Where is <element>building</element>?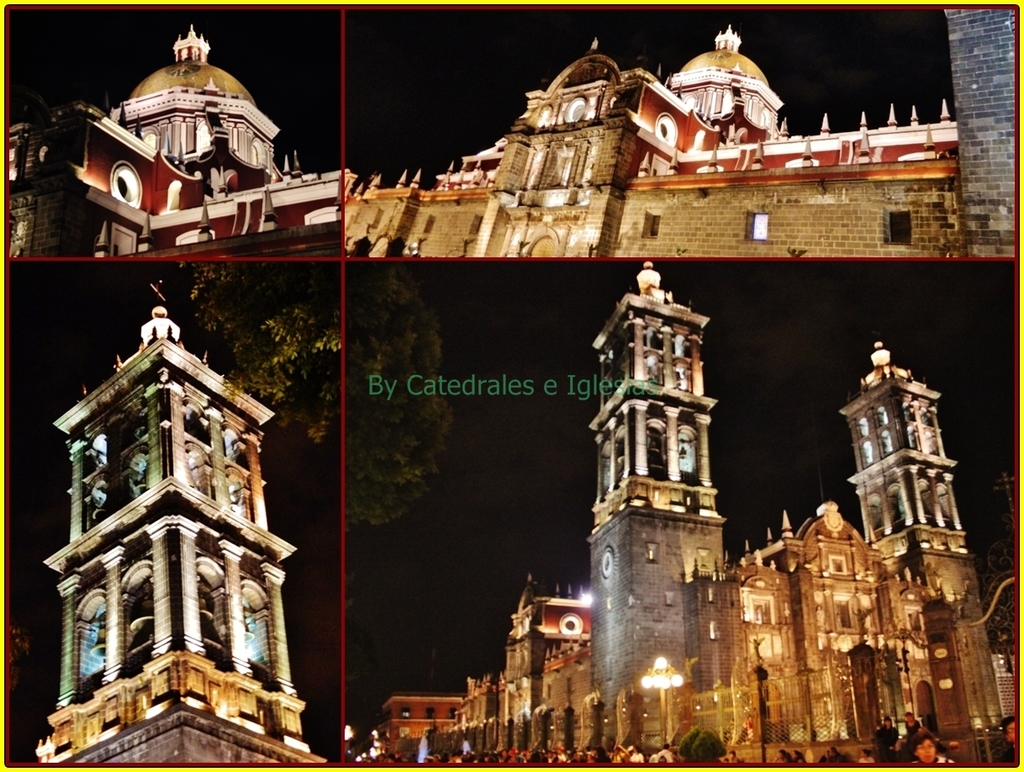
<bbox>344, 8, 1014, 255</bbox>.
